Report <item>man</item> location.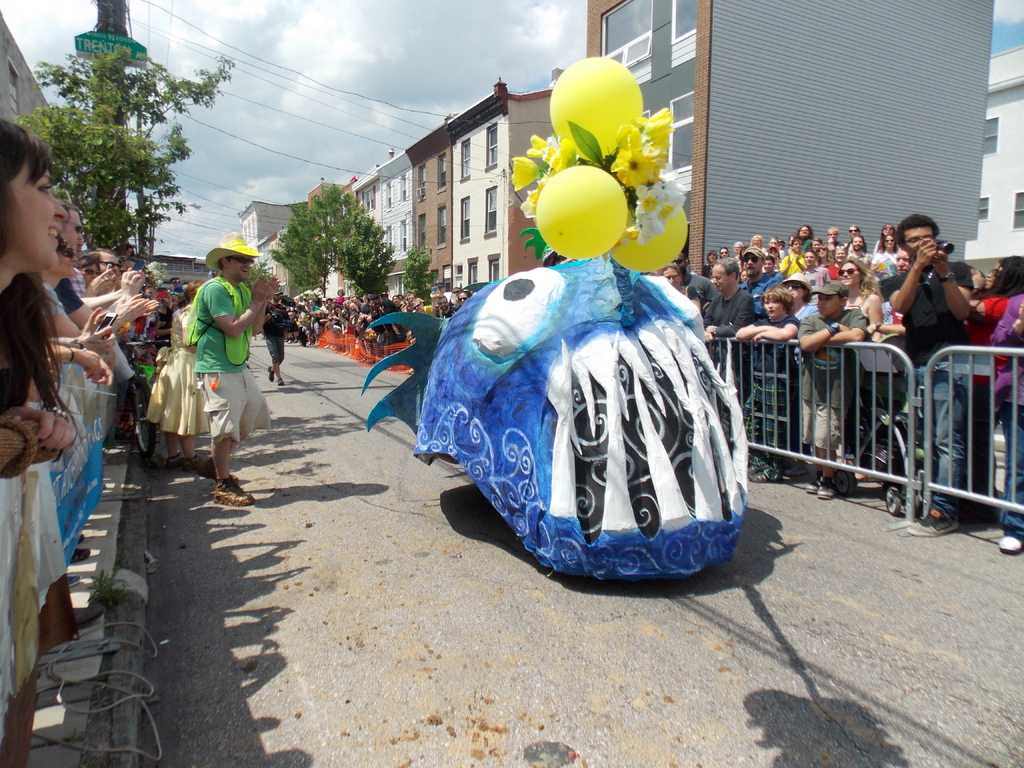
Report: BBox(774, 230, 808, 275).
